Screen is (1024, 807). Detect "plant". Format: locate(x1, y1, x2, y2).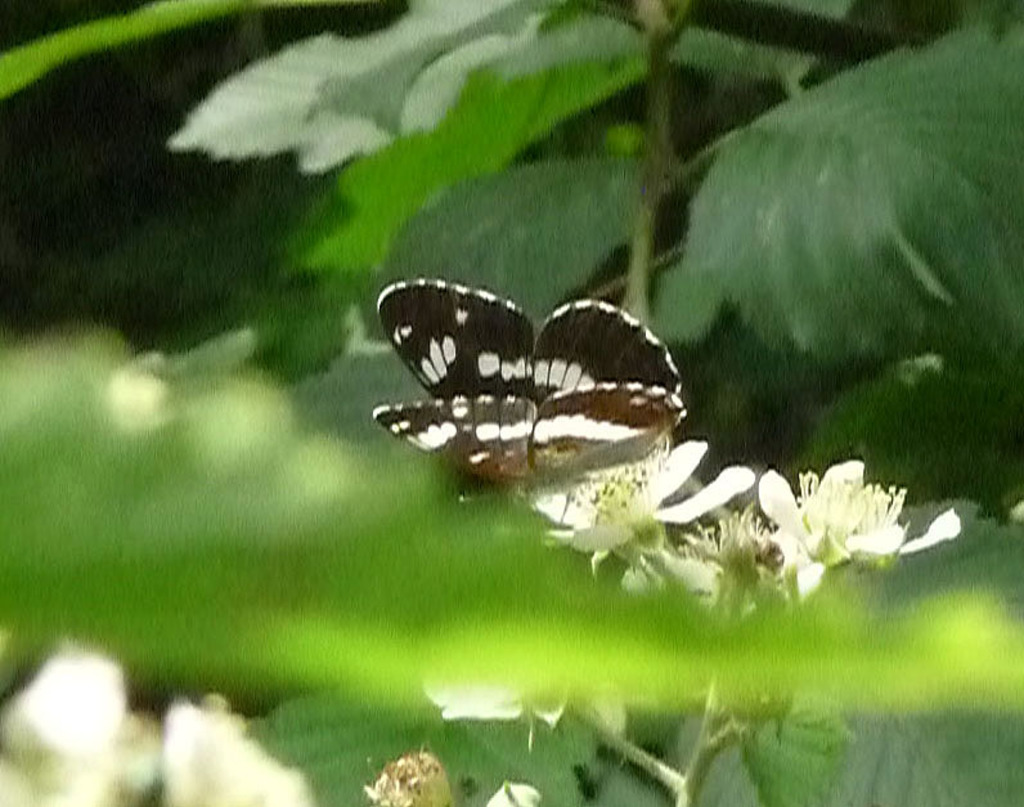
locate(0, 0, 1023, 806).
